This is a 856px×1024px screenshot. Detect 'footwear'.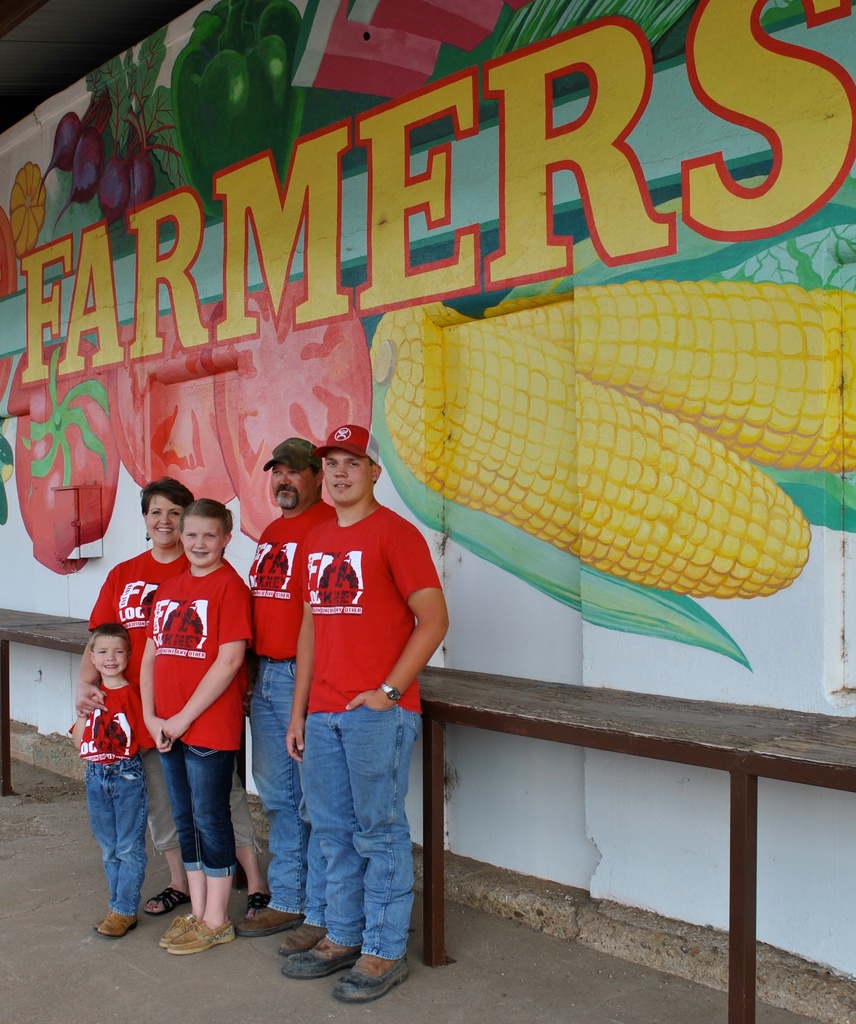
{"left": 234, "top": 908, "right": 305, "bottom": 941}.
